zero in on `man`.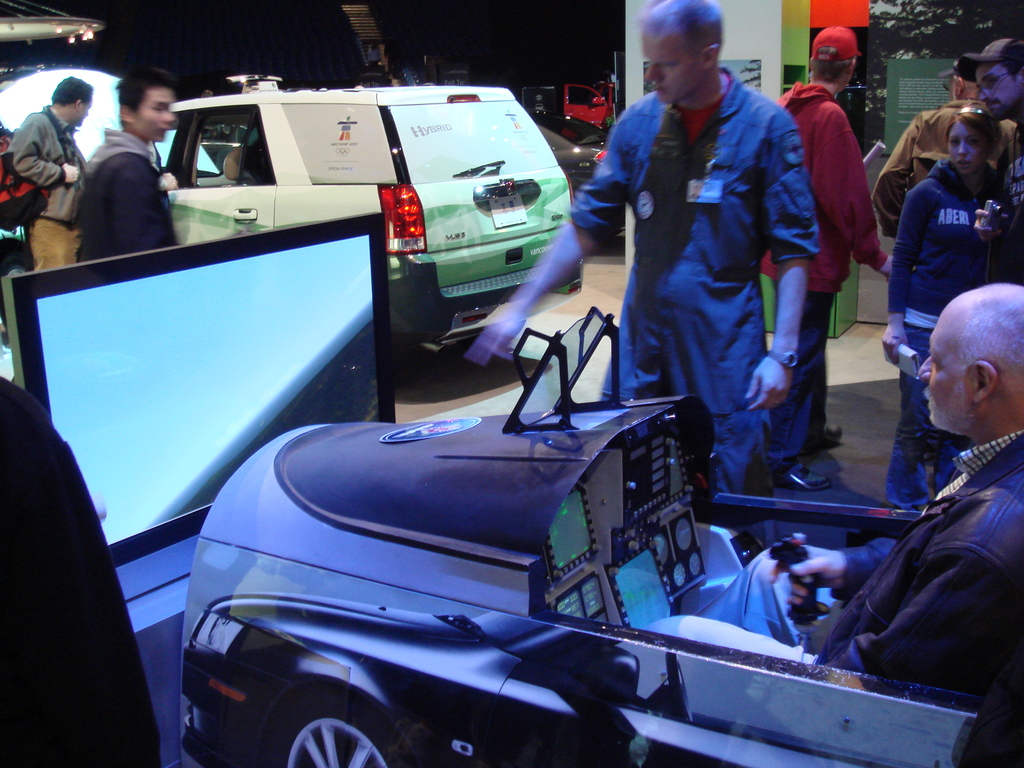
Zeroed in: [872,71,1020,236].
